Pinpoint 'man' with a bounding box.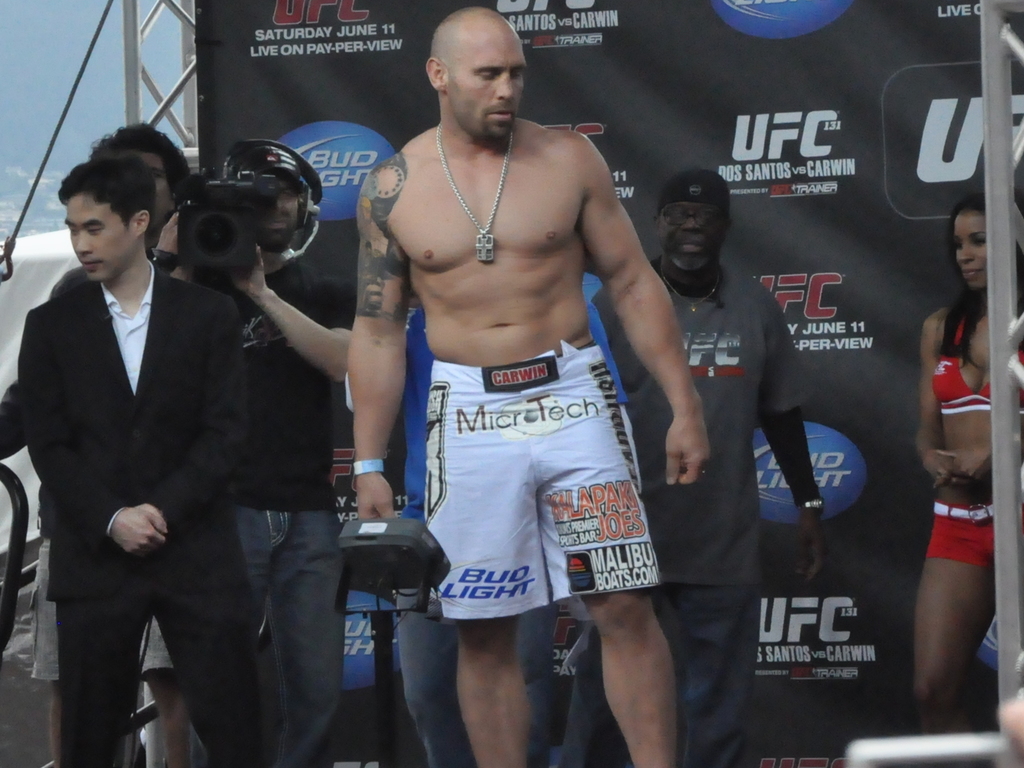
(29, 115, 206, 766).
